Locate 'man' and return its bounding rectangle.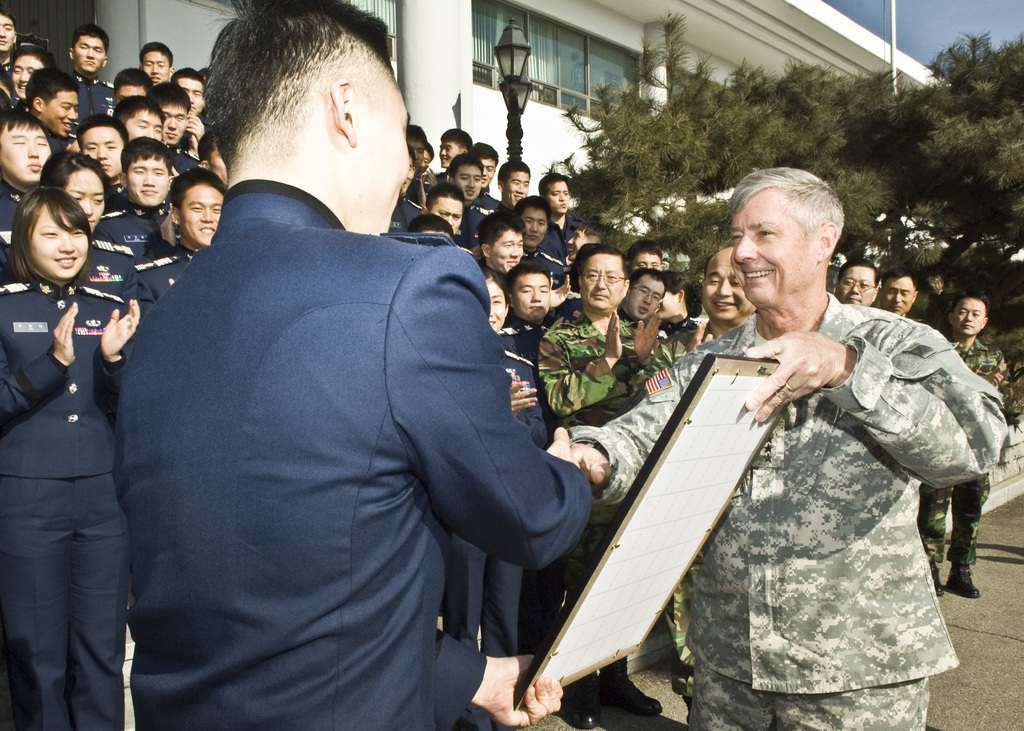
[914,289,1023,595].
